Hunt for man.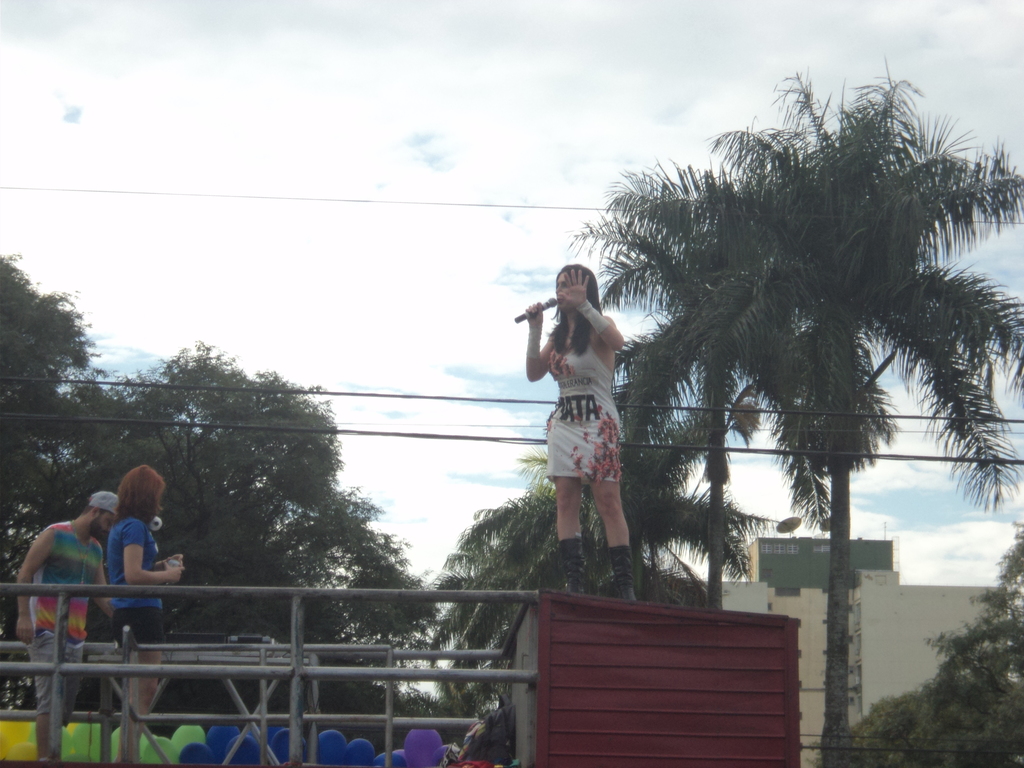
Hunted down at [524,253,636,596].
